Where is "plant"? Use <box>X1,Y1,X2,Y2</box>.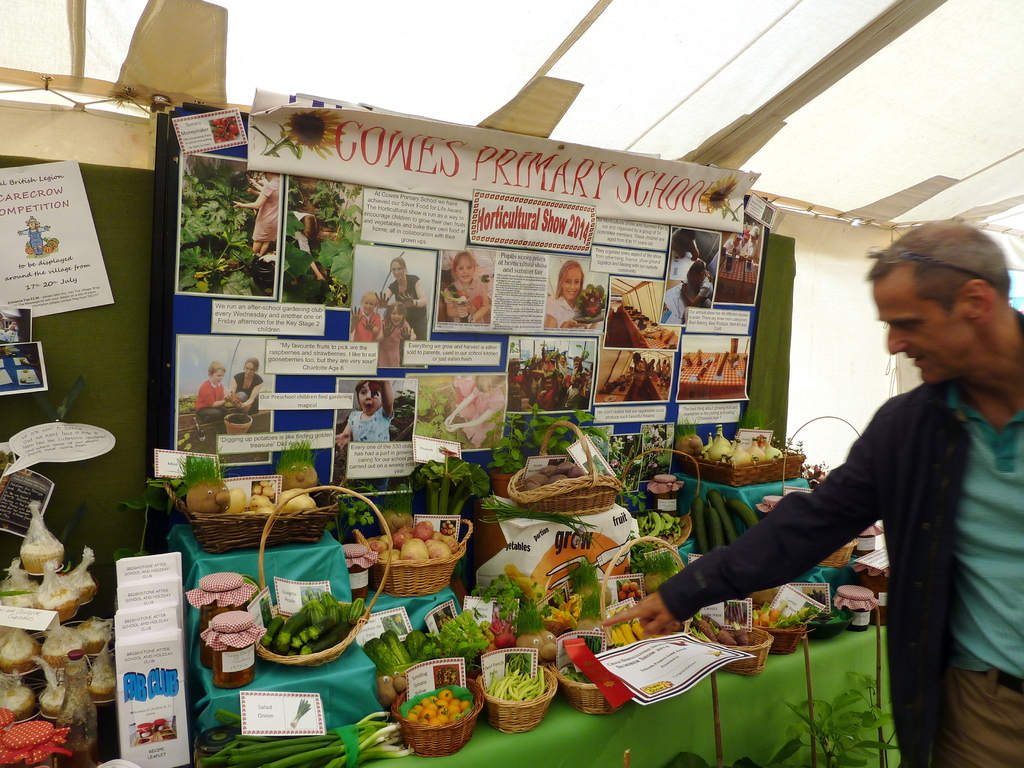
<box>827,662,902,765</box>.
